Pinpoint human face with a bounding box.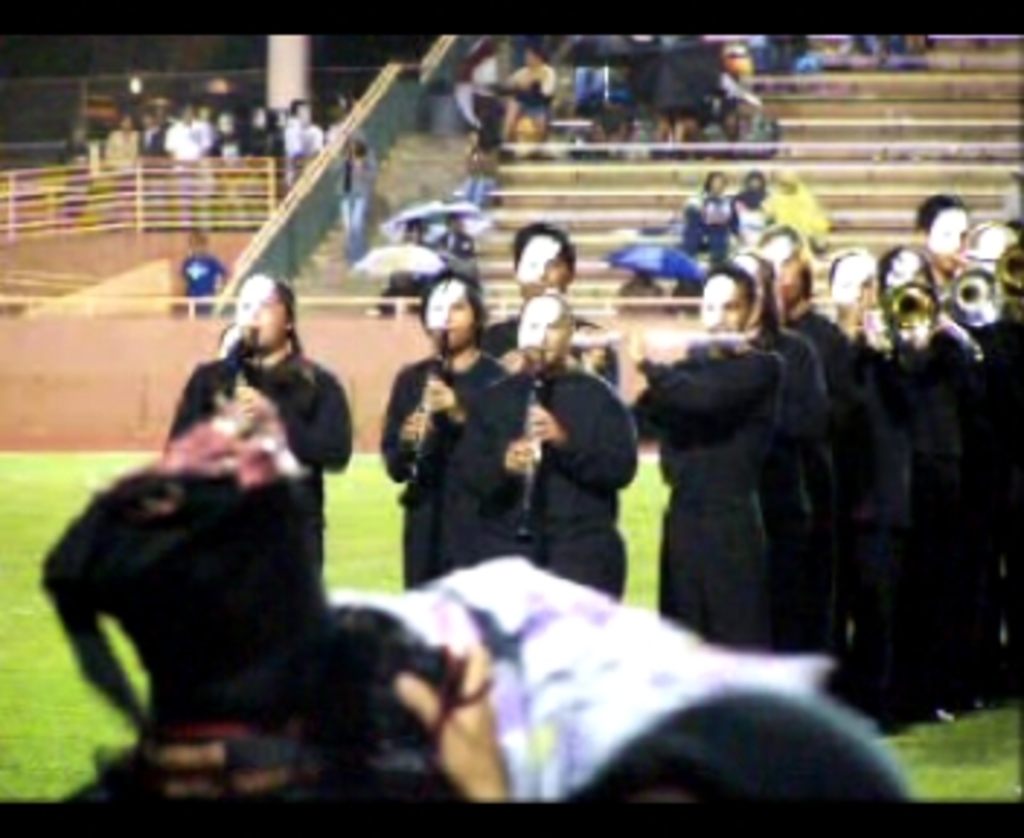
422, 279, 477, 352.
